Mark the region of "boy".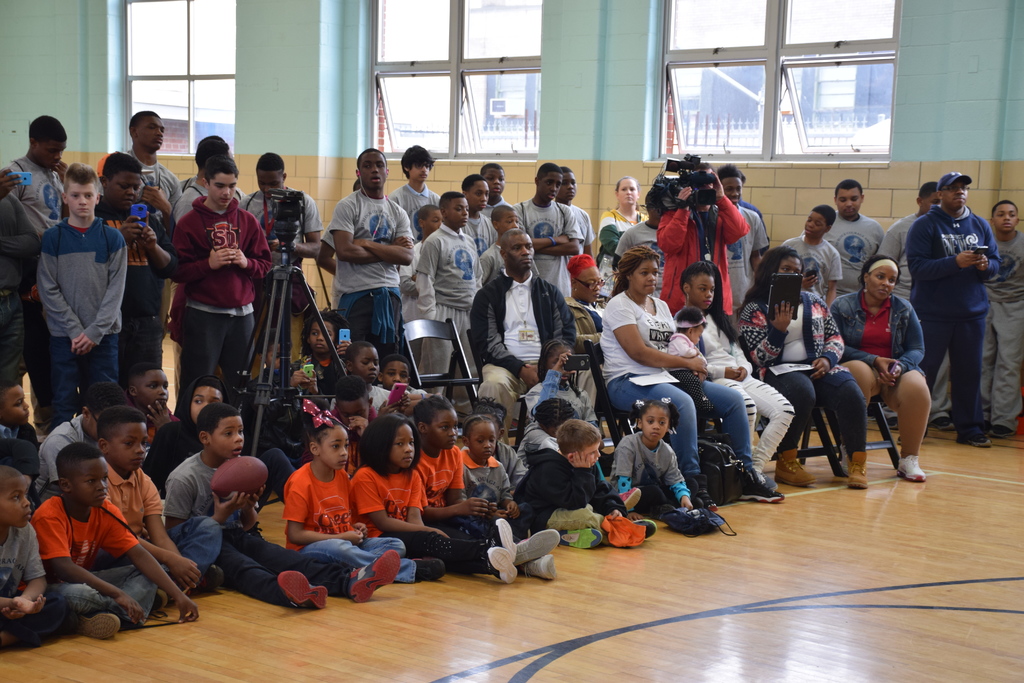
Region: pyautogui.locateOnScreen(164, 394, 402, 602).
